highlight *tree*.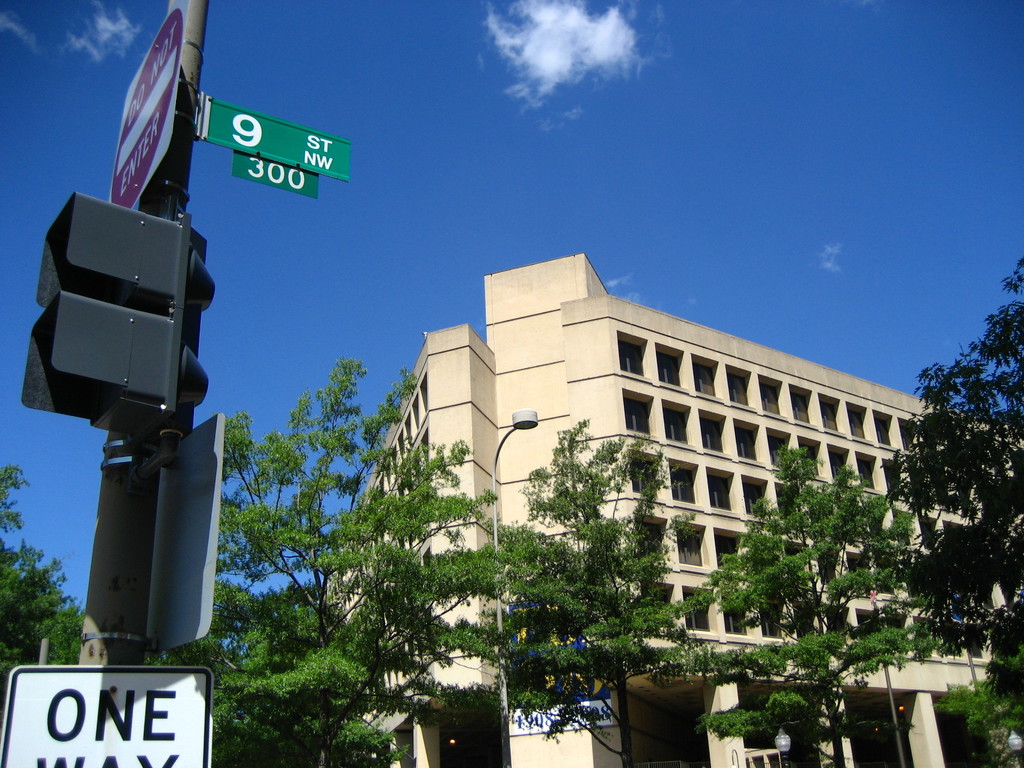
Highlighted region: <box>690,438,959,767</box>.
